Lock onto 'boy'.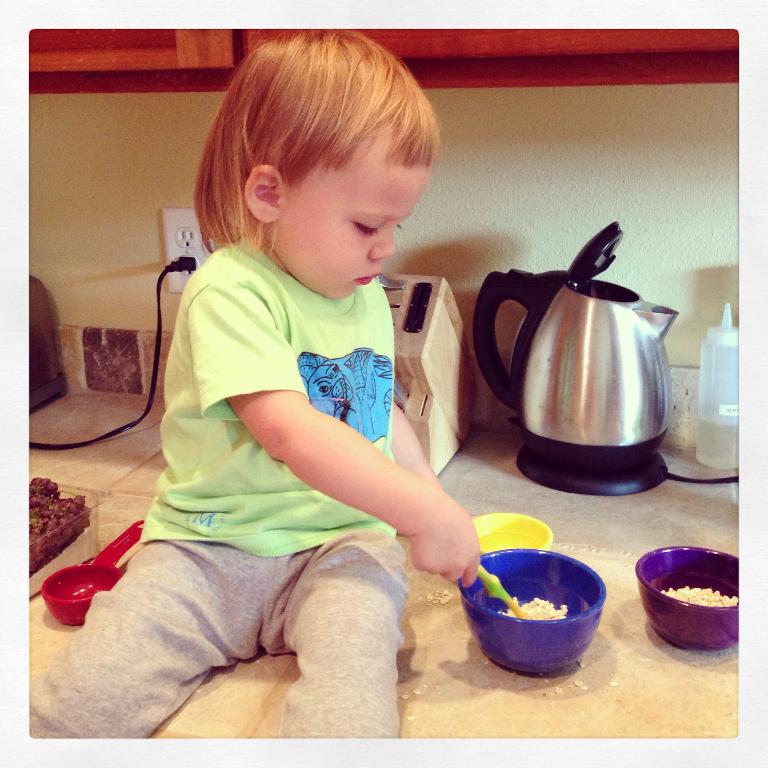
Locked: (27,27,482,745).
